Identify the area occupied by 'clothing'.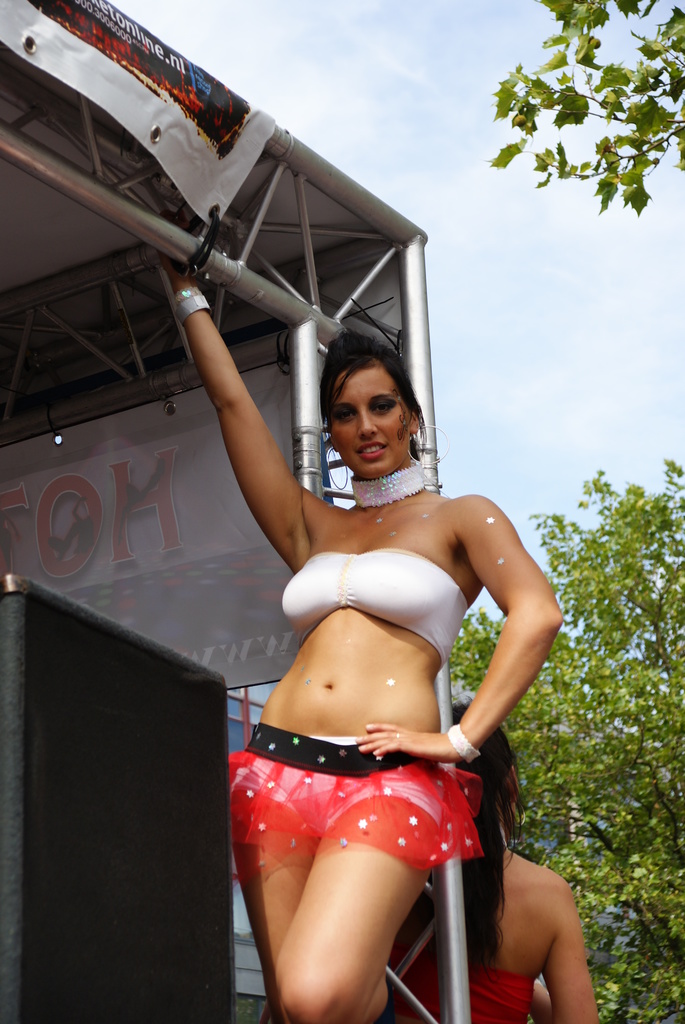
Area: x1=263, y1=577, x2=512, y2=997.
